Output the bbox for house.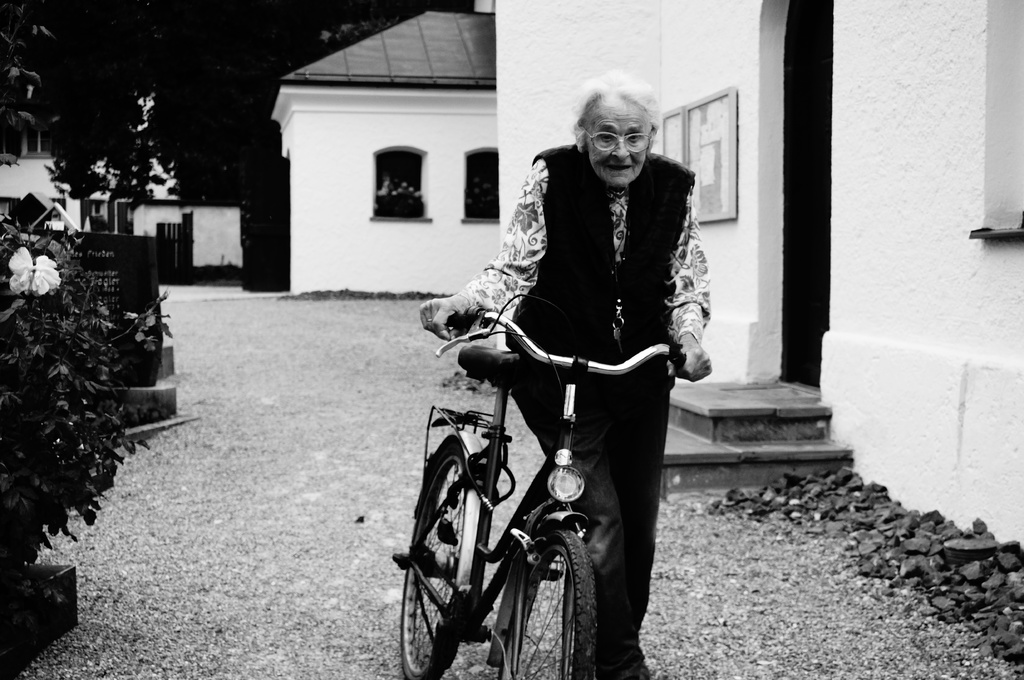
{"x1": 0, "y1": 99, "x2": 246, "y2": 282}.
